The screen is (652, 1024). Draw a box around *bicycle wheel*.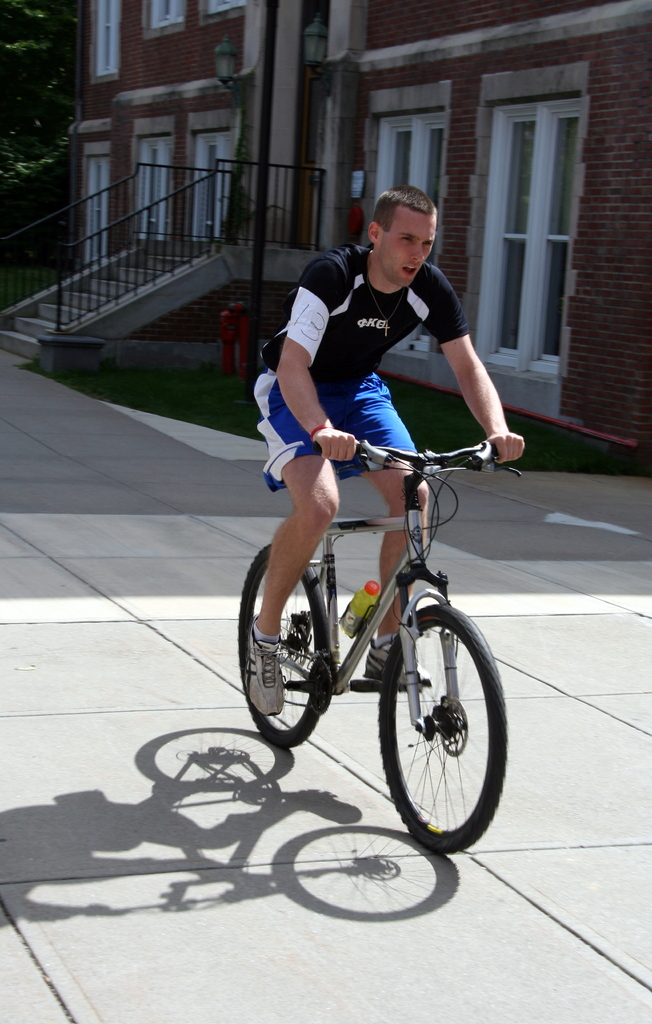
[227, 547, 343, 753].
